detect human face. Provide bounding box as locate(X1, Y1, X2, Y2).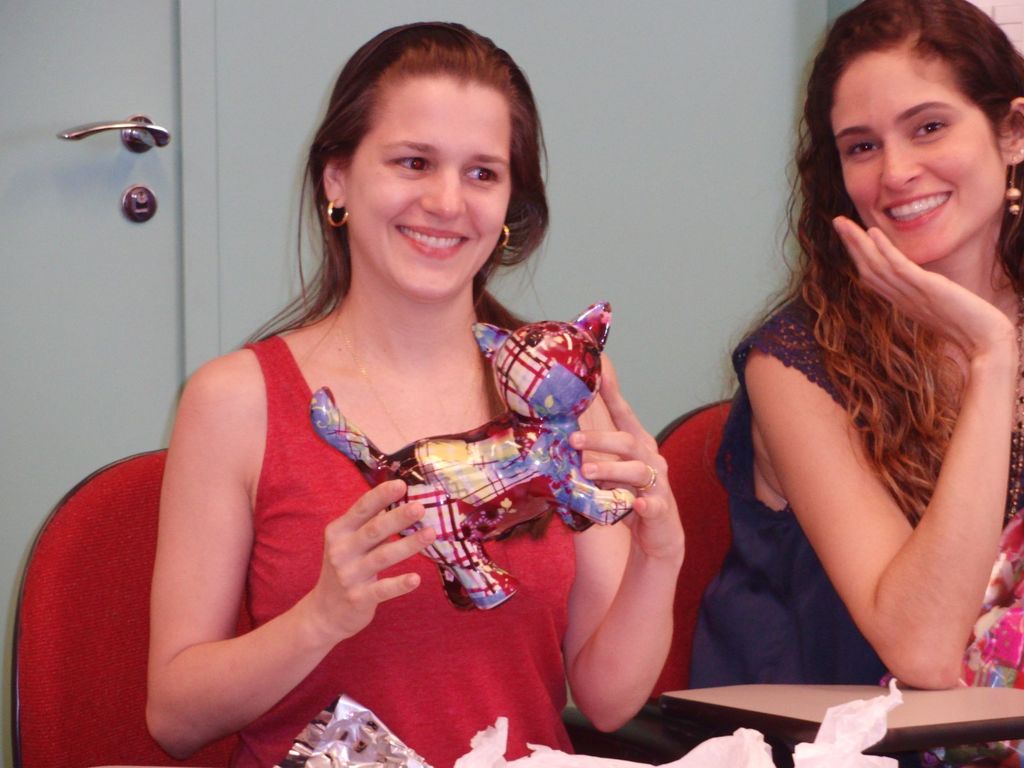
locate(833, 51, 1012, 264).
